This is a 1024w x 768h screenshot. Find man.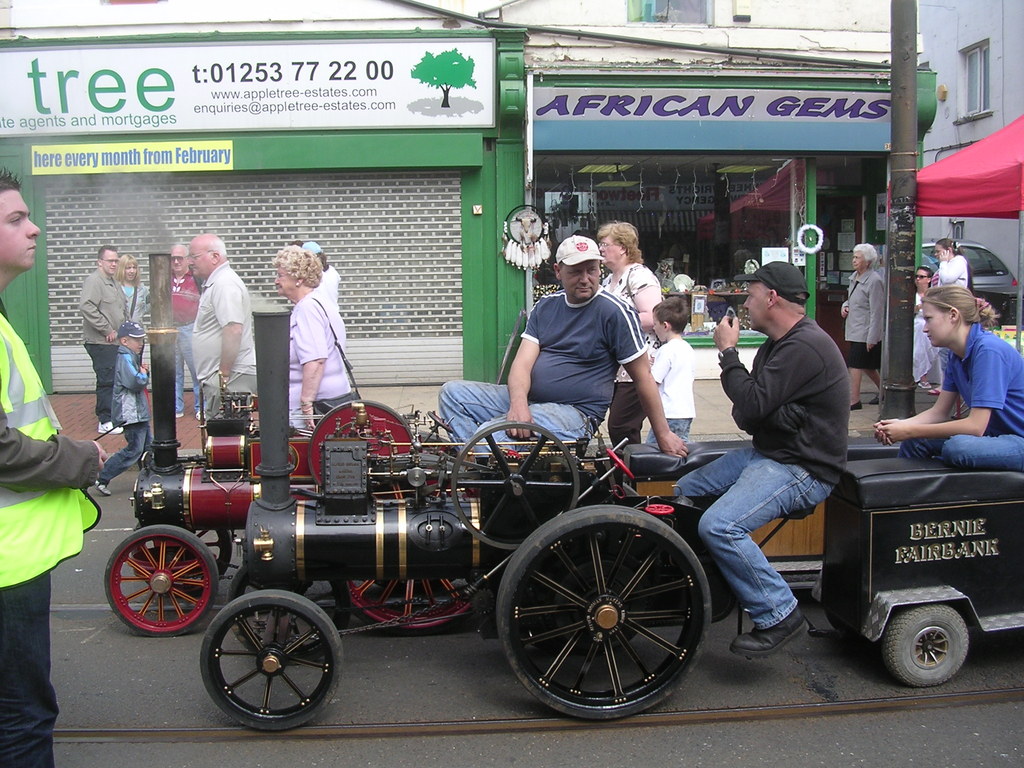
Bounding box: {"left": 168, "top": 244, "right": 204, "bottom": 420}.
